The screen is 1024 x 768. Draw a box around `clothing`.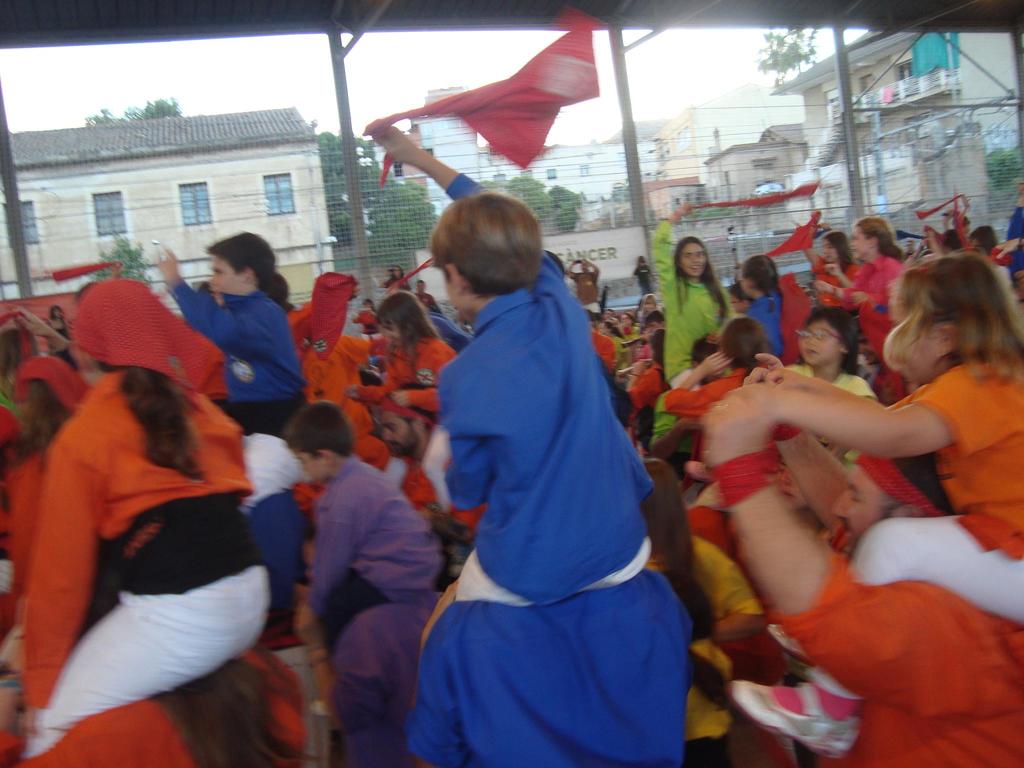
[x1=40, y1=320, x2=80, y2=366].
